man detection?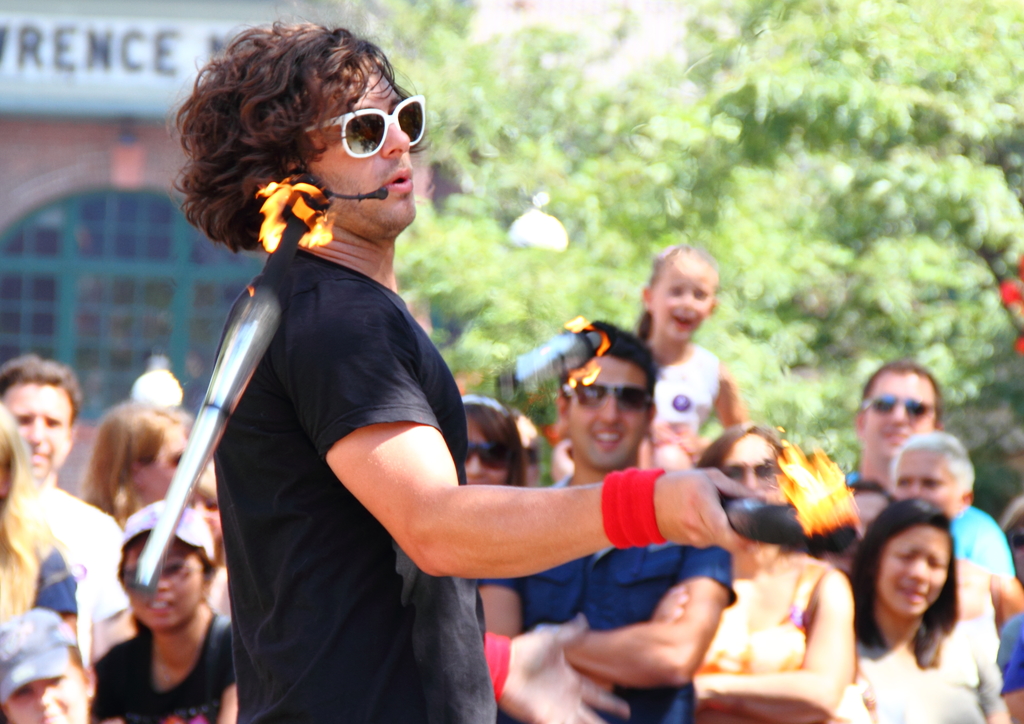
(x1=0, y1=355, x2=124, y2=658)
